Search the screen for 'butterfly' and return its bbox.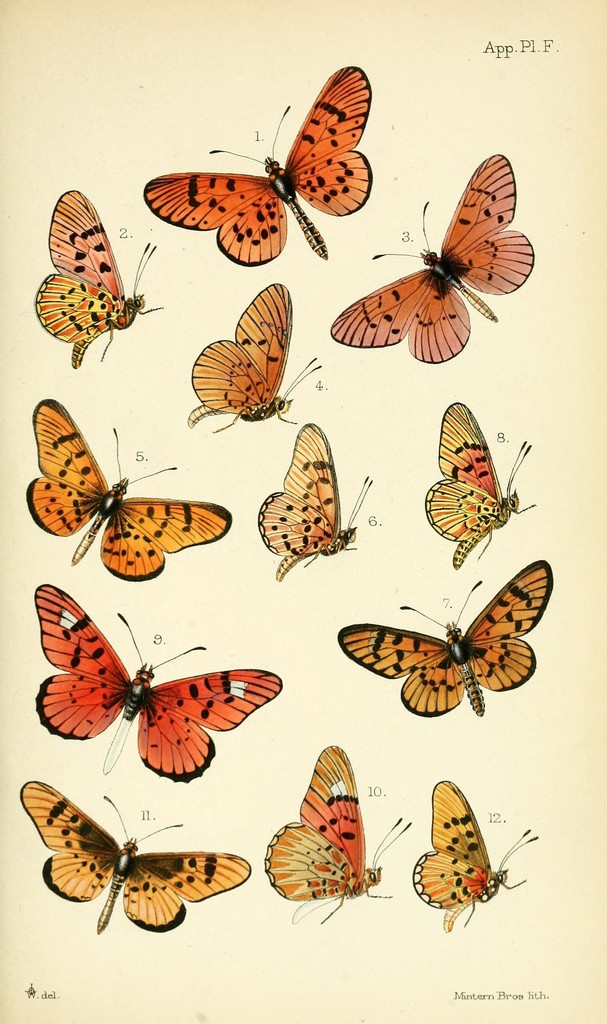
Found: {"x1": 328, "y1": 140, "x2": 547, "y2": 384}.
